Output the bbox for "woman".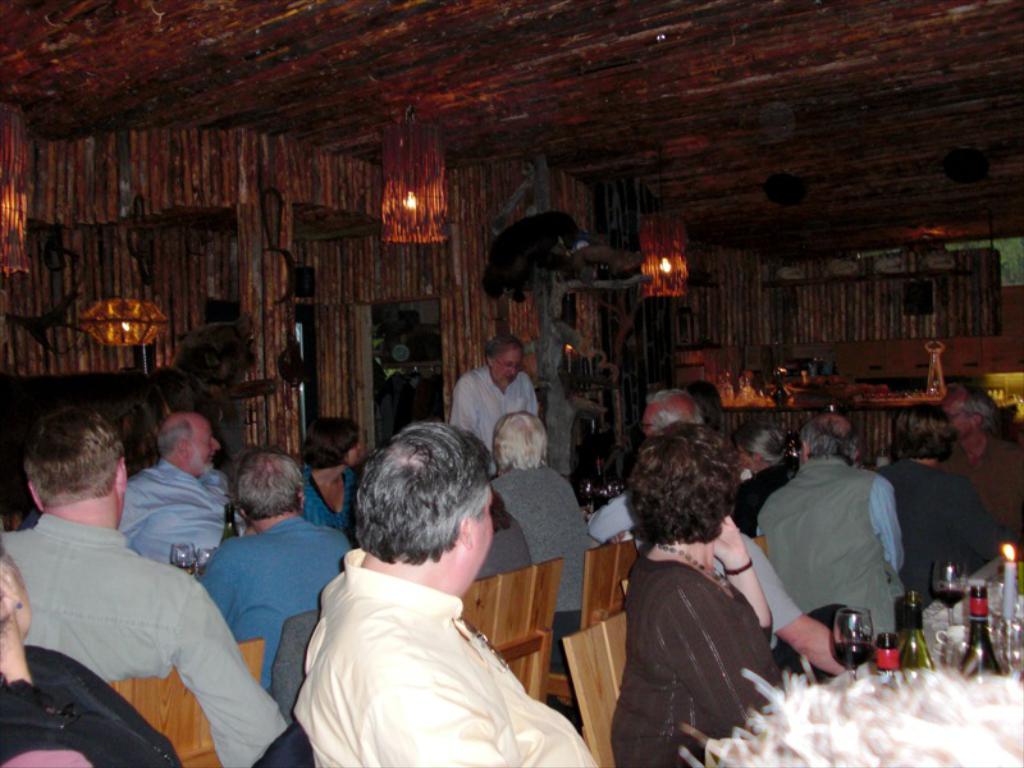
box=[291, 415, 366, 541].
